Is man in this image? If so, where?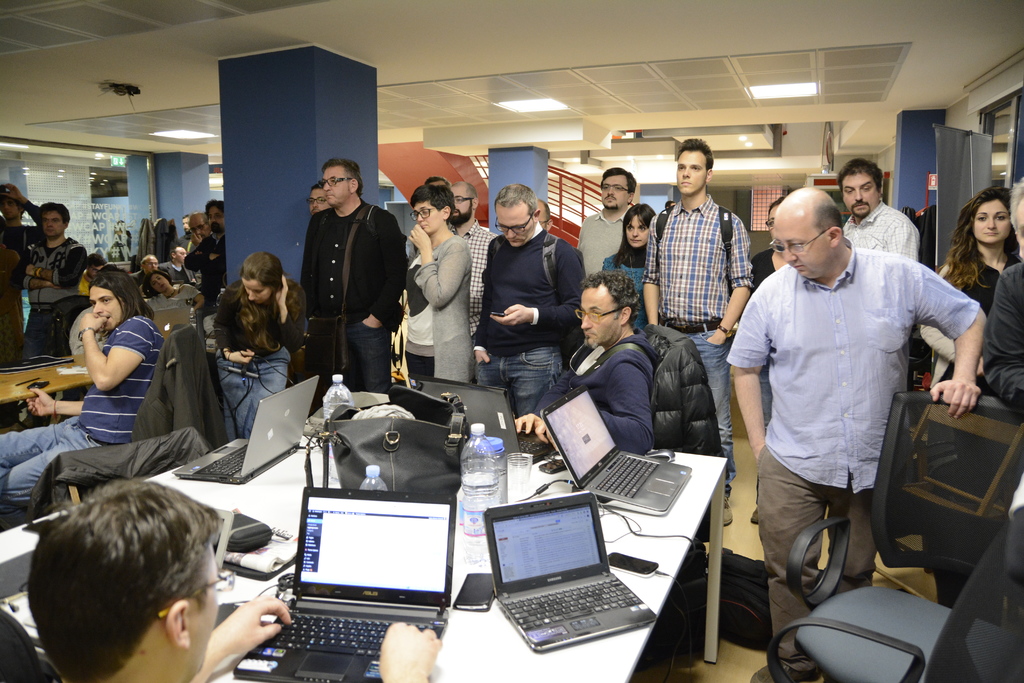
Yes, at BBox(722, 161, 967, 632).
